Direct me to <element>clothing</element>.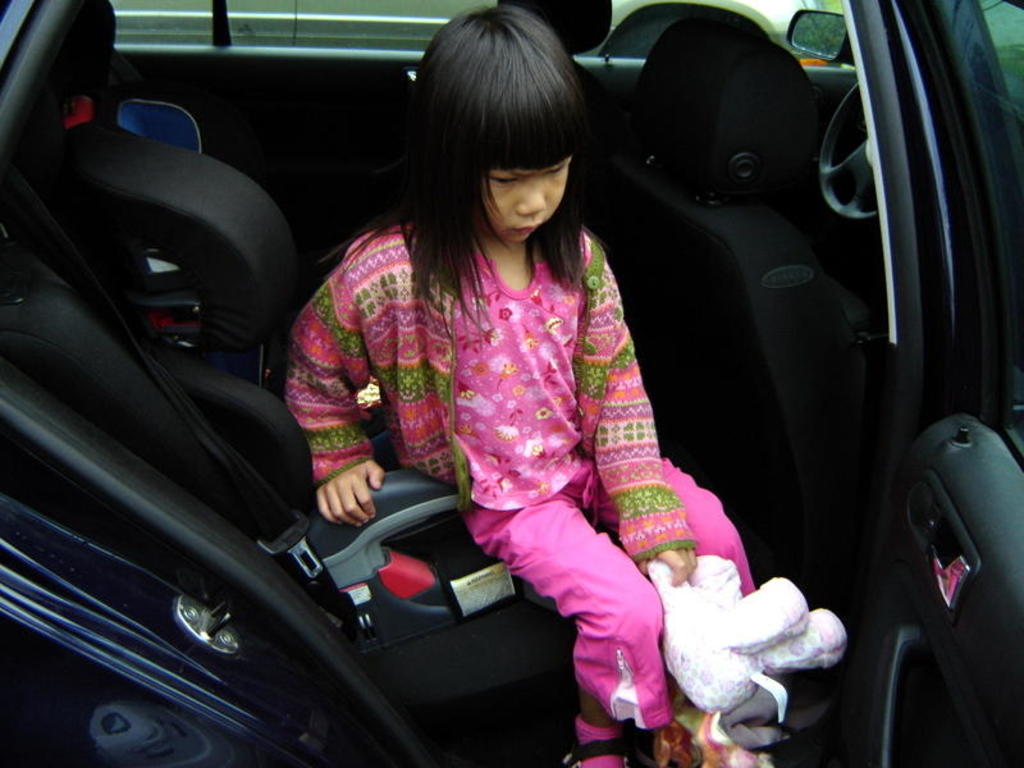
Direction: (x1=287, y1=184, x2=717, y2=678).
